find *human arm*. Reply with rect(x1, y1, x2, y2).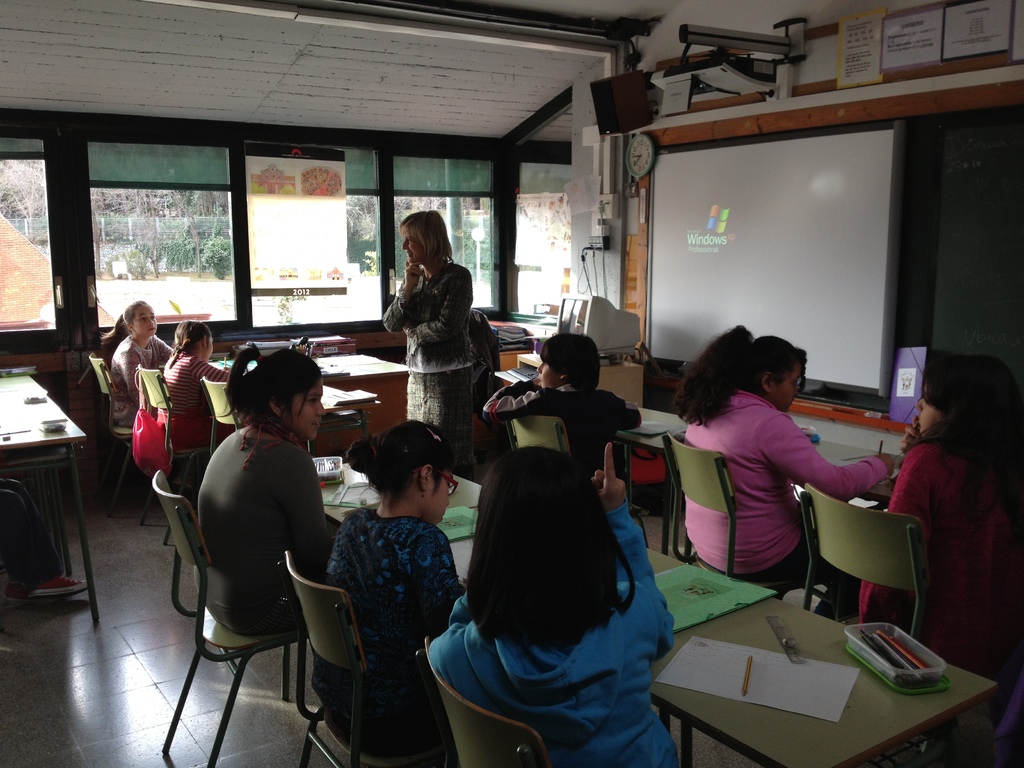
rect(588, 447, 677, 663).
